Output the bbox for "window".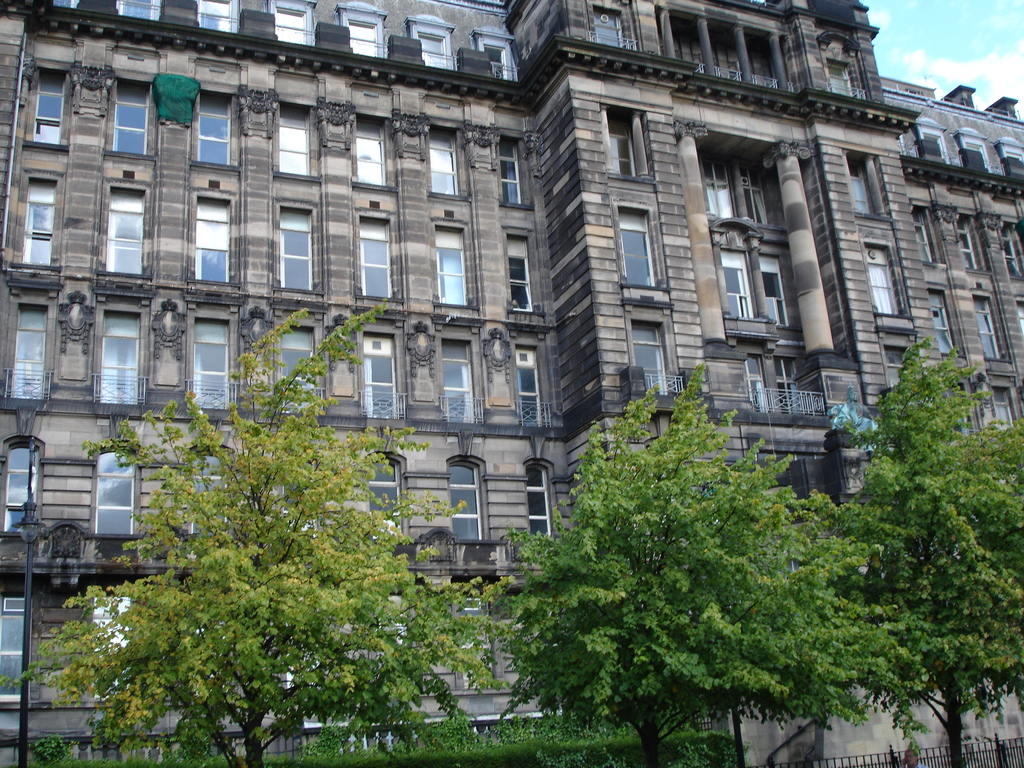
[500,135,518,201].
